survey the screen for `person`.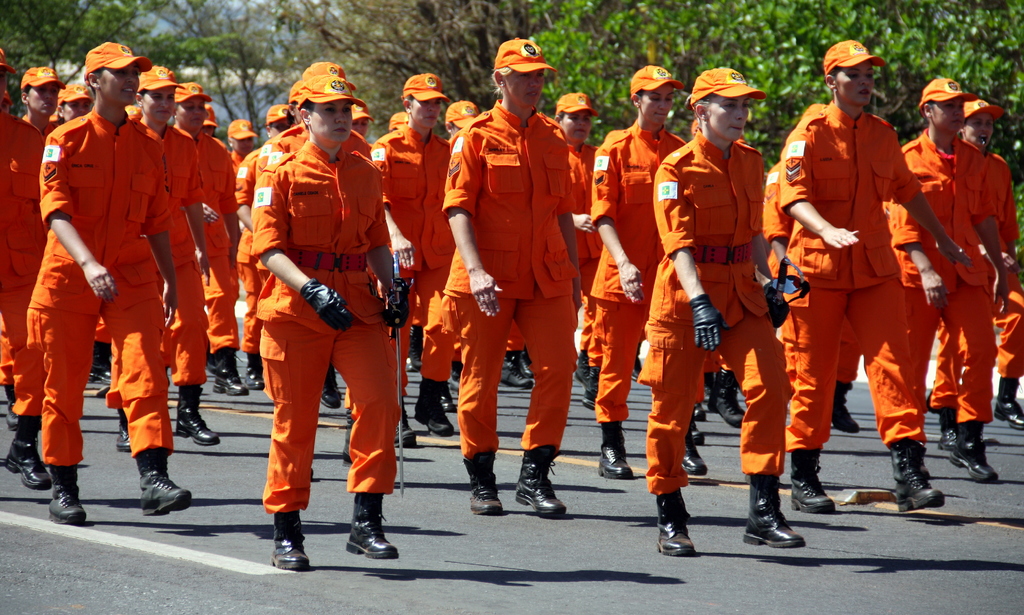
Survey found: BBox(792, 46, 909, 524).
